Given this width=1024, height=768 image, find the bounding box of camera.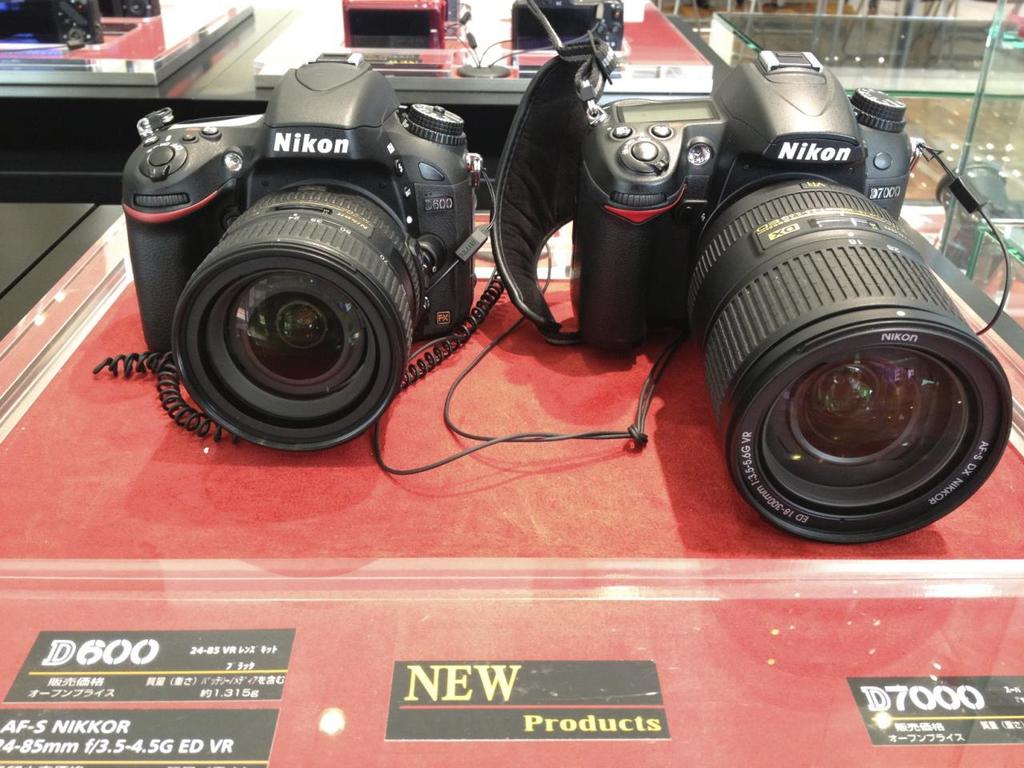
rect(339, 0, 447, 50).
